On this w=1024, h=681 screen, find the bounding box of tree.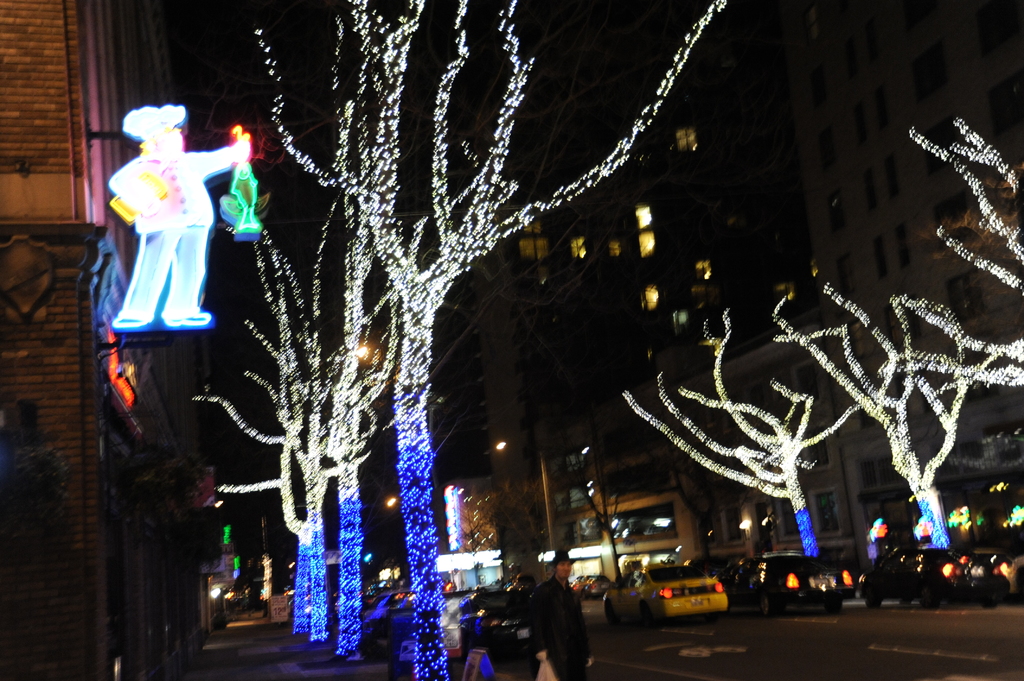
Bounding box: {"left": 761, "top": 266, "right": 1023, "bottom": 572}.
